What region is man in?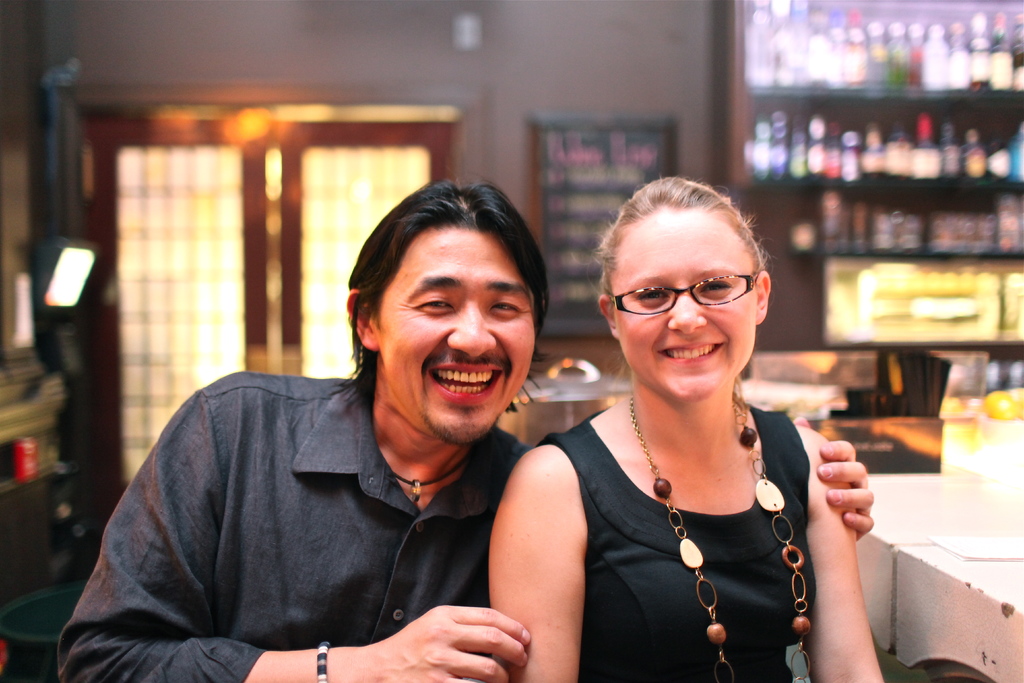
select_region(49, 167, 876, 682).
